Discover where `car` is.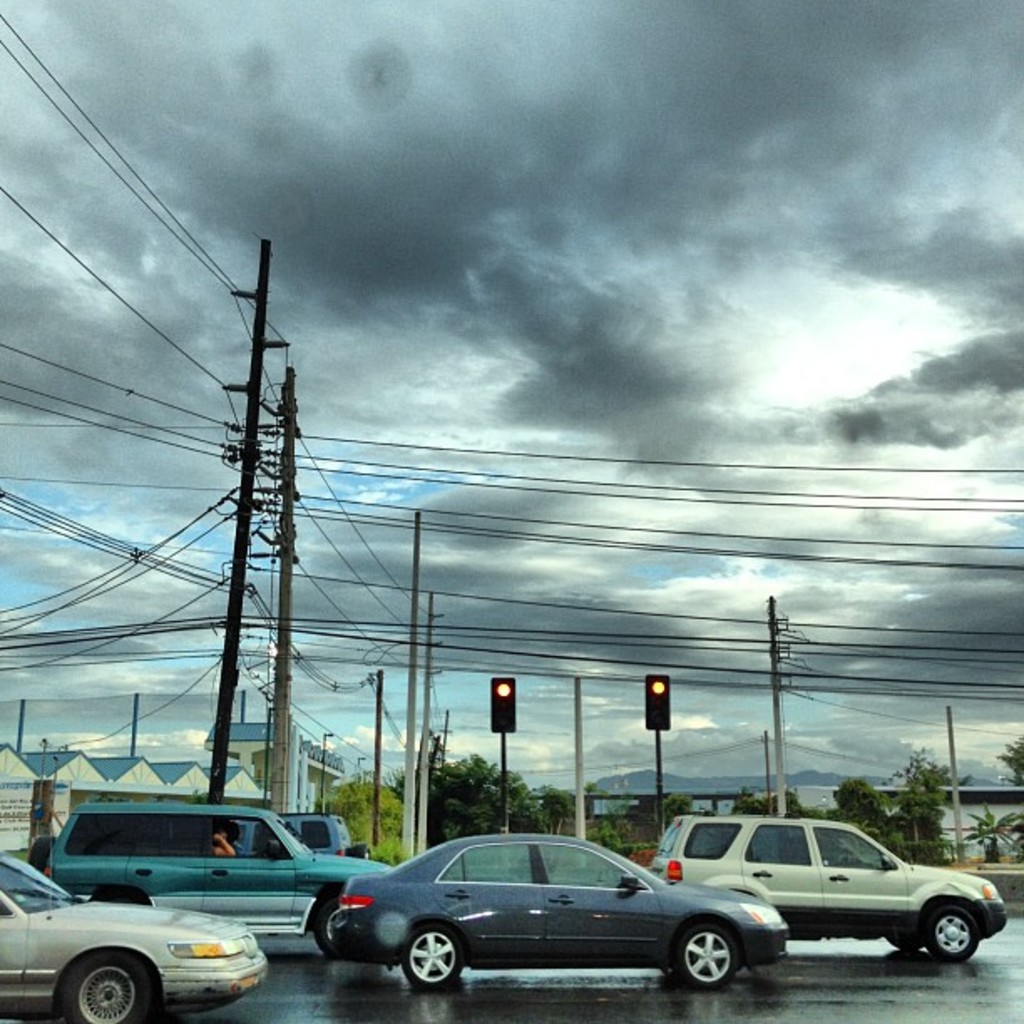
Discovered at 663,812,1007,965.
